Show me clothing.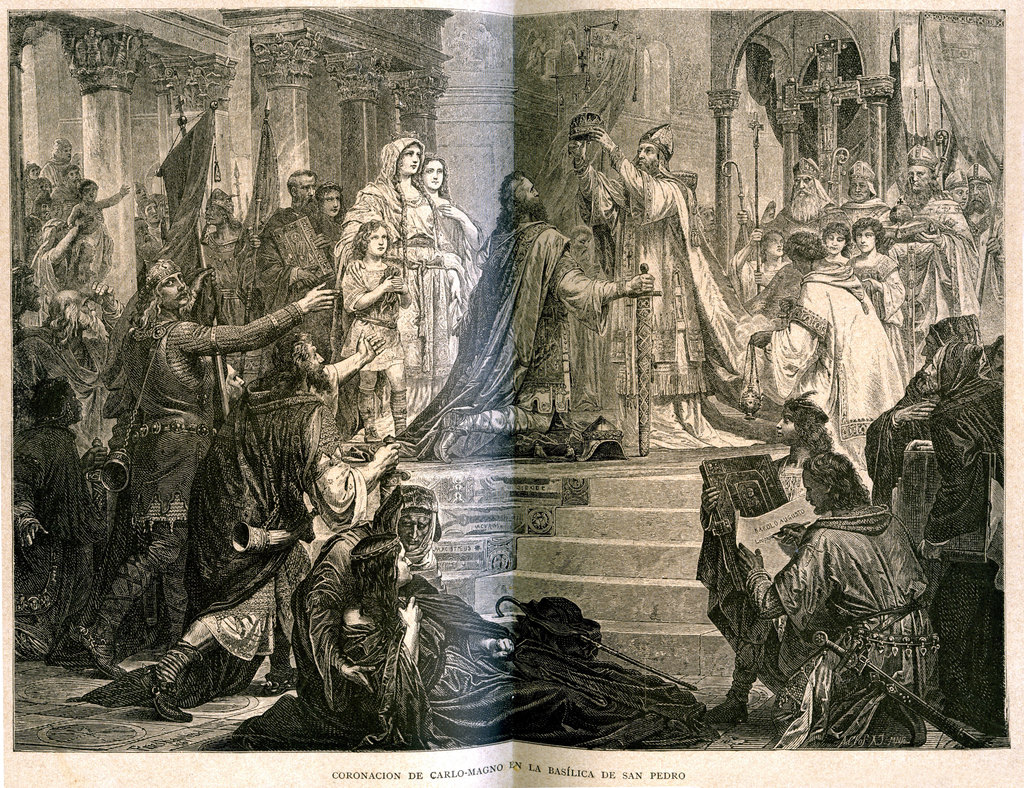
clothing is here: 733/201/834/252.
